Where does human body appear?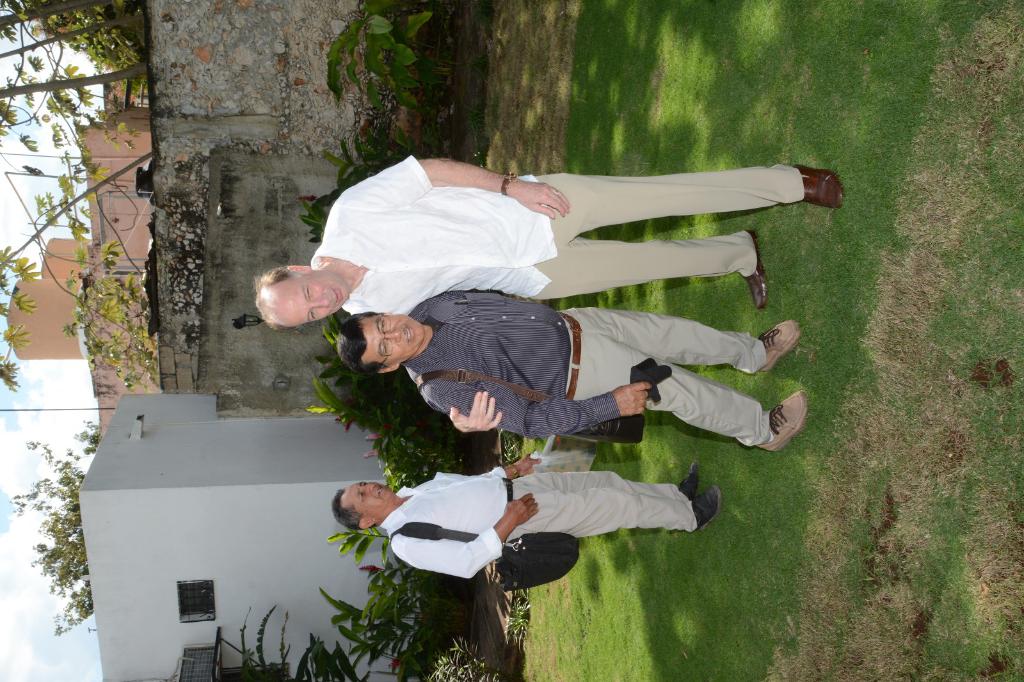
Appears at pyautogui.locateOnScreen(334, 283, 806, 457).
